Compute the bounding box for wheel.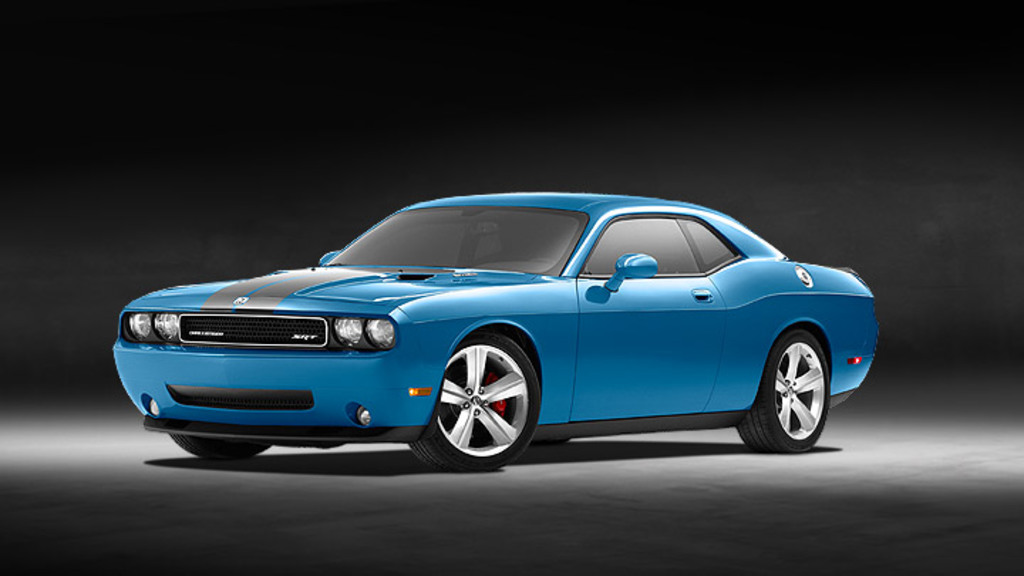
region(738, 326, 833, 455).
